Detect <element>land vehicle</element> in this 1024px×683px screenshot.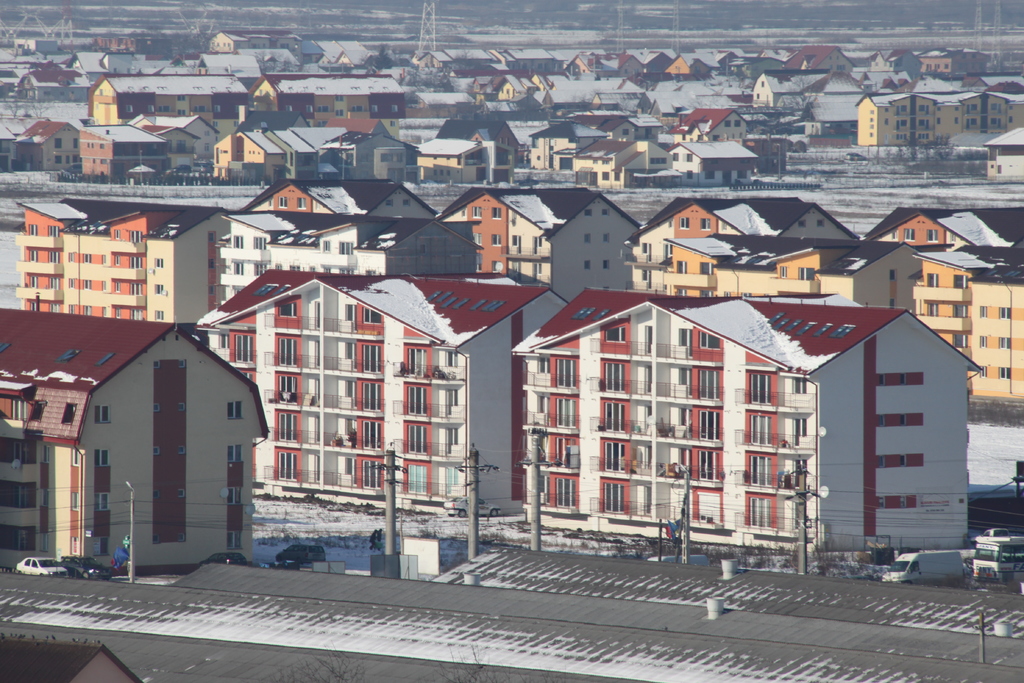
Detection: {"left": 878, "top": 551, "right": 963, "bottom": 584}.
